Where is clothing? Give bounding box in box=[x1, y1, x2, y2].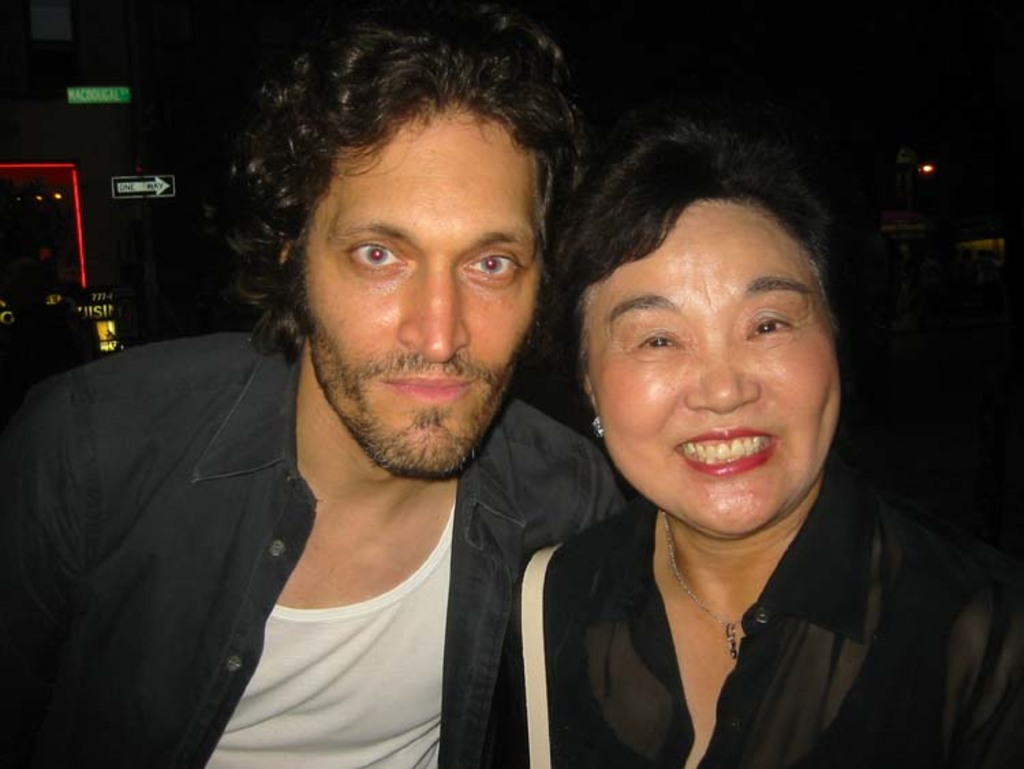
box=[0, 332, 587, 751].
